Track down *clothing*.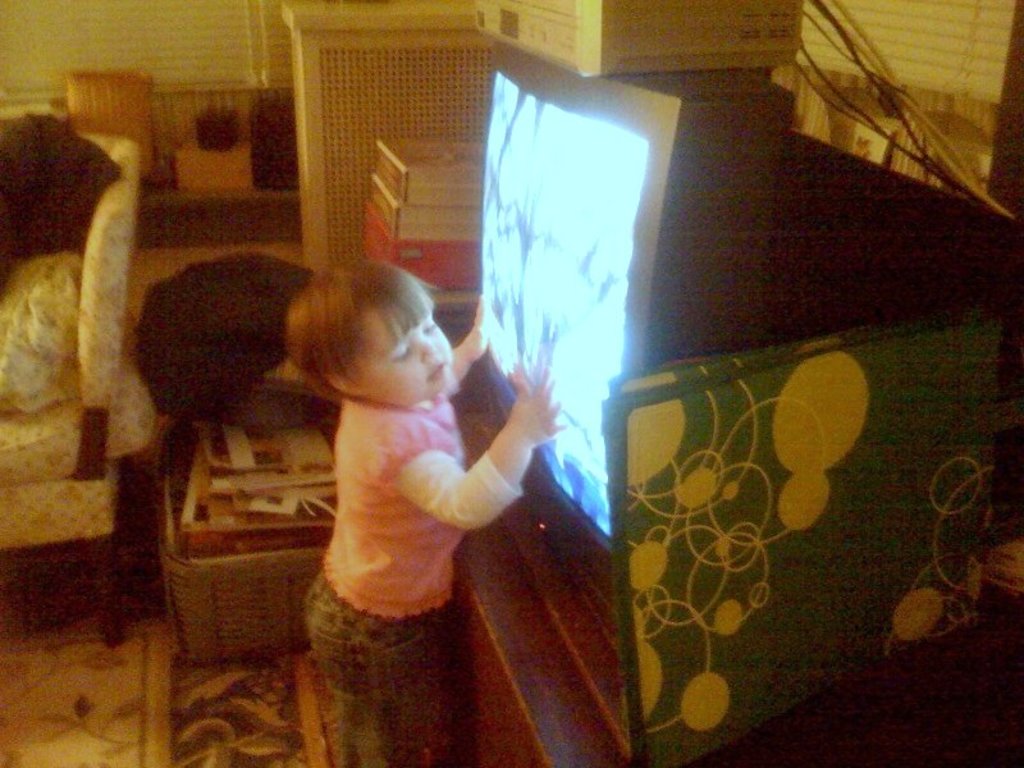
Tracked to 291:406:431:703.
